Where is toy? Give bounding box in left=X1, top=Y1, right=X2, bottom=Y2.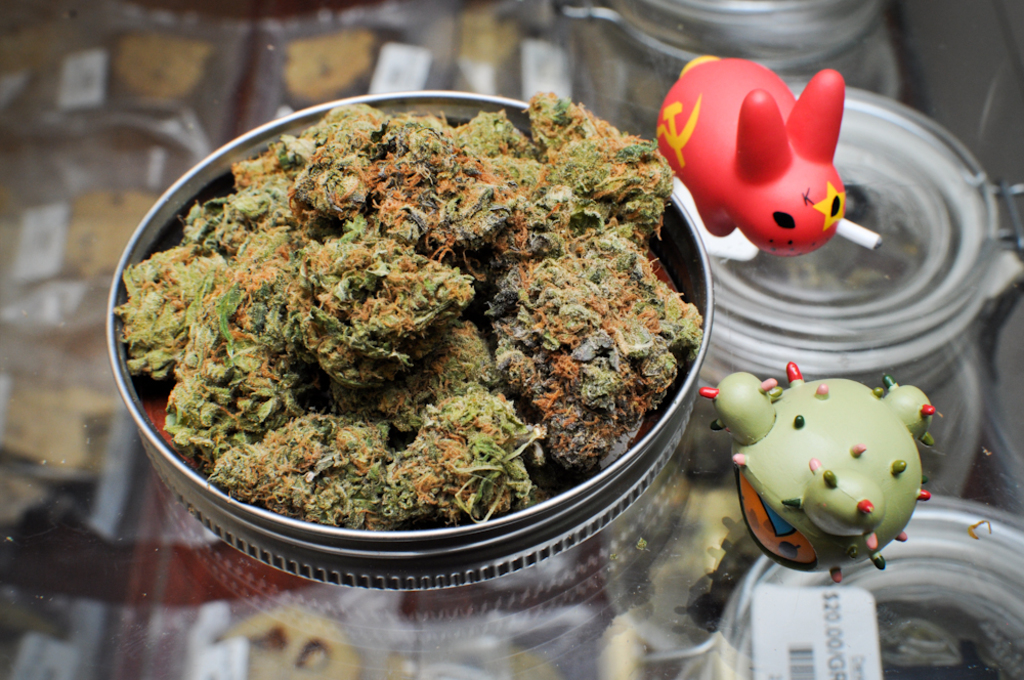
left=664, top=54, right=886, bottom=254.
